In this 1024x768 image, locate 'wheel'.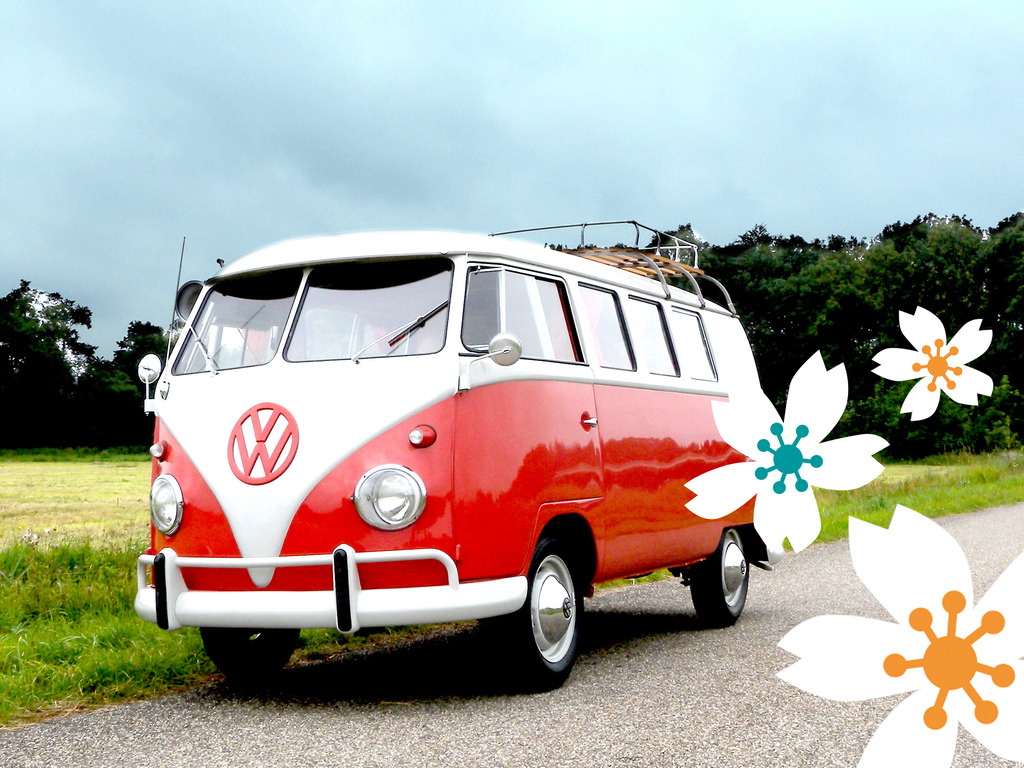
Bounding box: x1=488 y1=537 x2=583 y2=692.
